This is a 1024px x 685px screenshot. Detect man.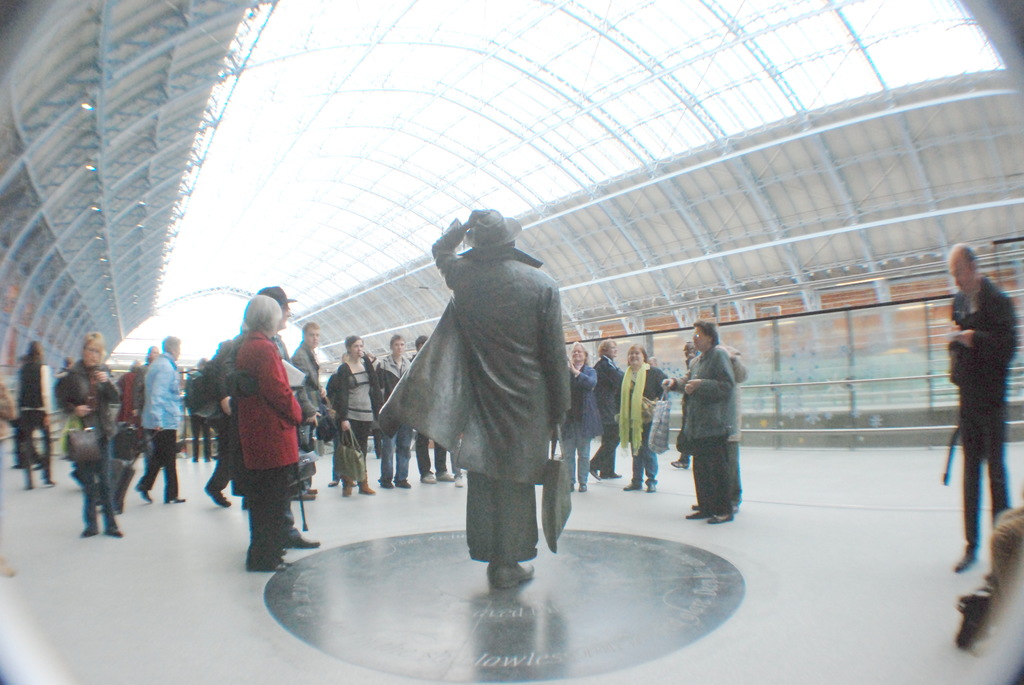
[951, 240, 1019, 579].
